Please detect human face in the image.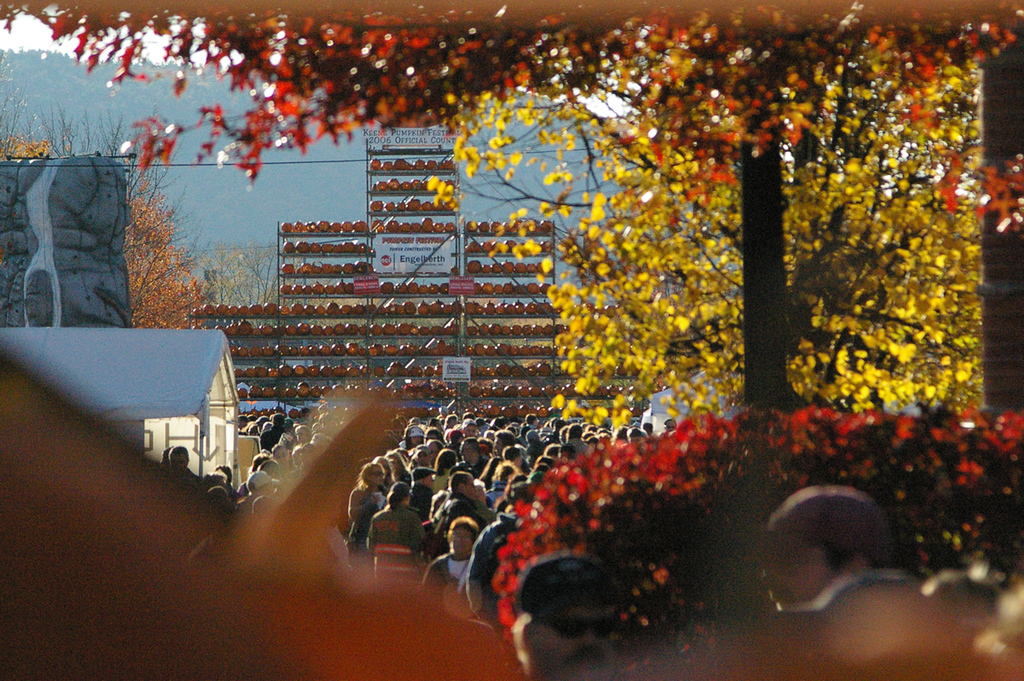
region(527, 615, 610, 680).
